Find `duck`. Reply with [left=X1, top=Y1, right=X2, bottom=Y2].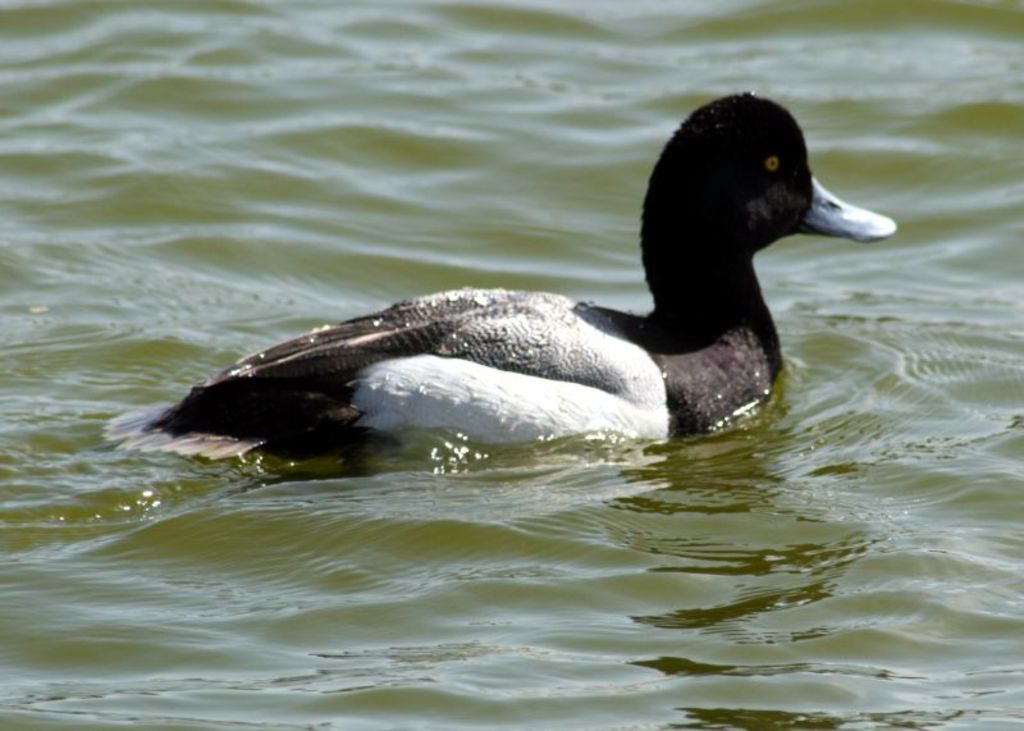
[left=105, top=91, right=896, bottom=437].
